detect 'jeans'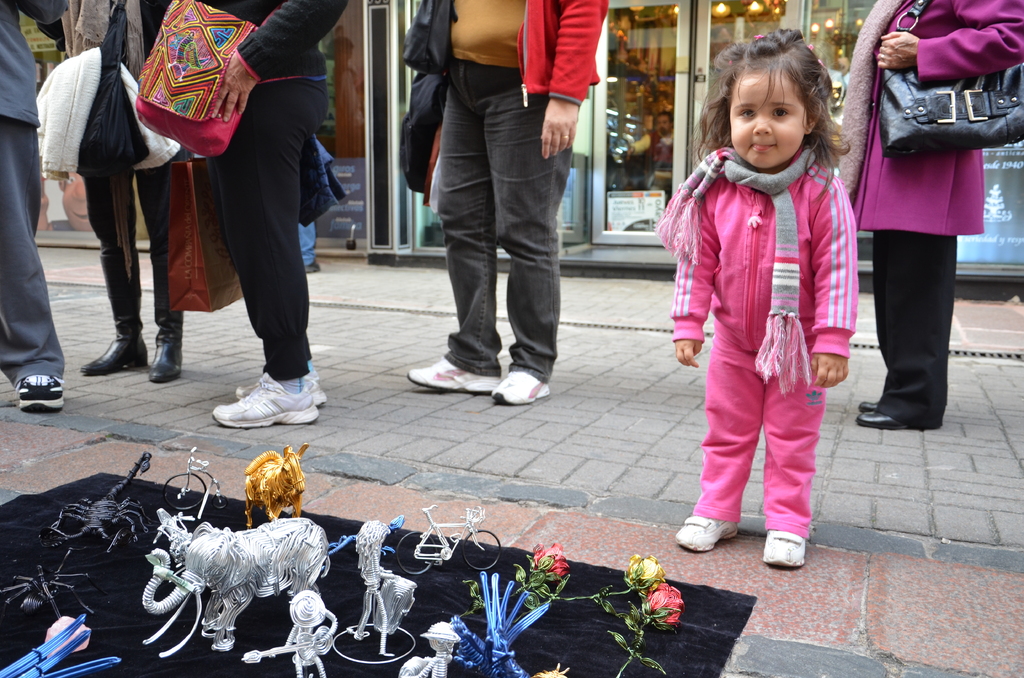
left=65, top=168, right=190, bottom=335
